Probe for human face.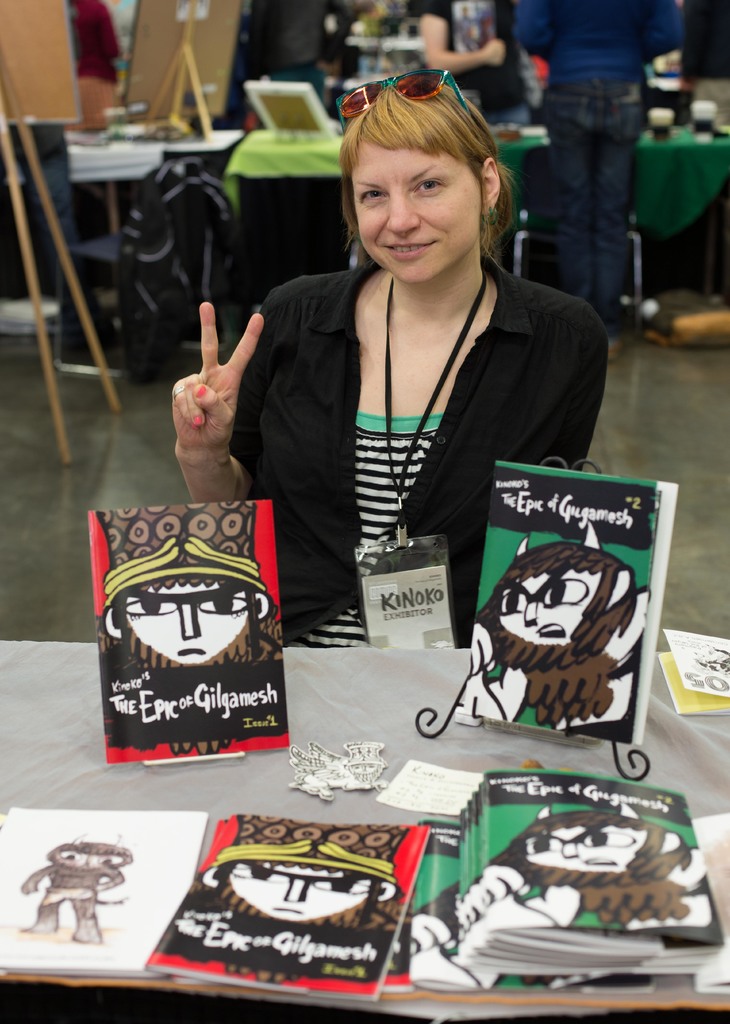
Probe result: select_region(358, 132, 491, 283).
